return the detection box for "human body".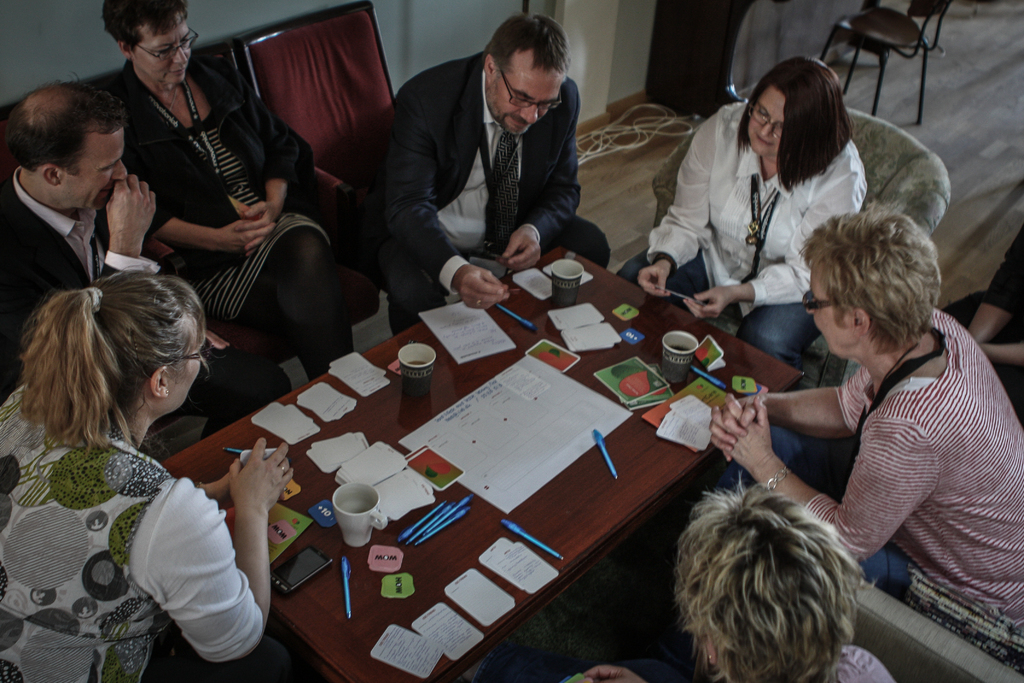
region(725, 203, 1002, 640).
